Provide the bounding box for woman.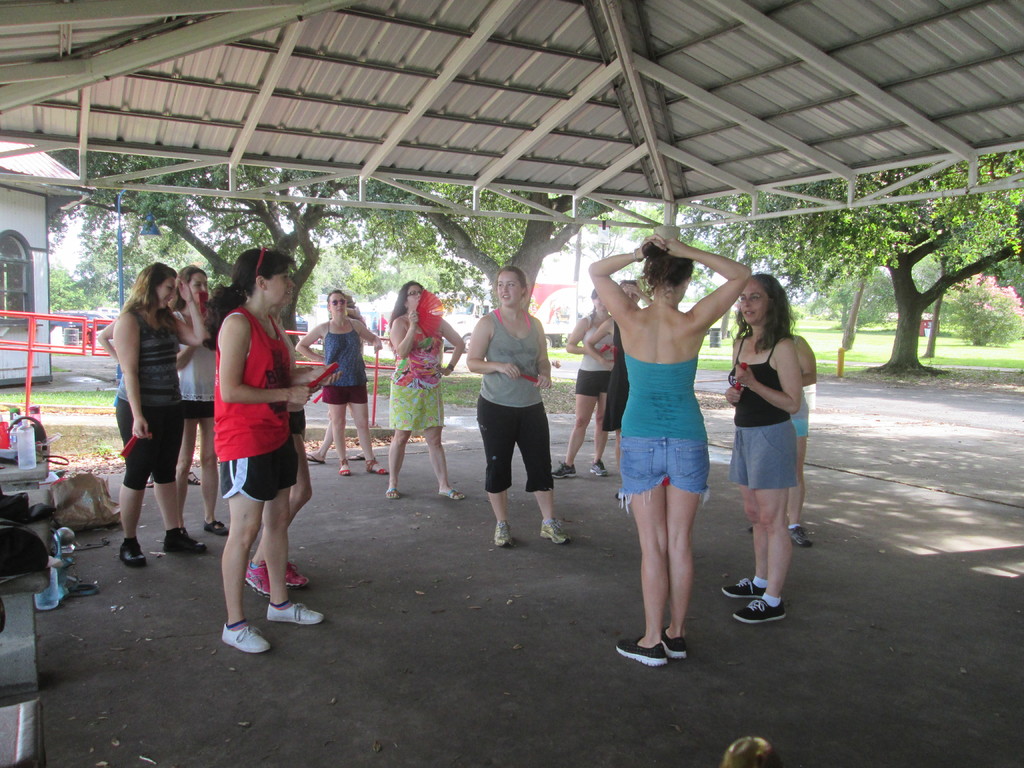
113:261:205:564.
